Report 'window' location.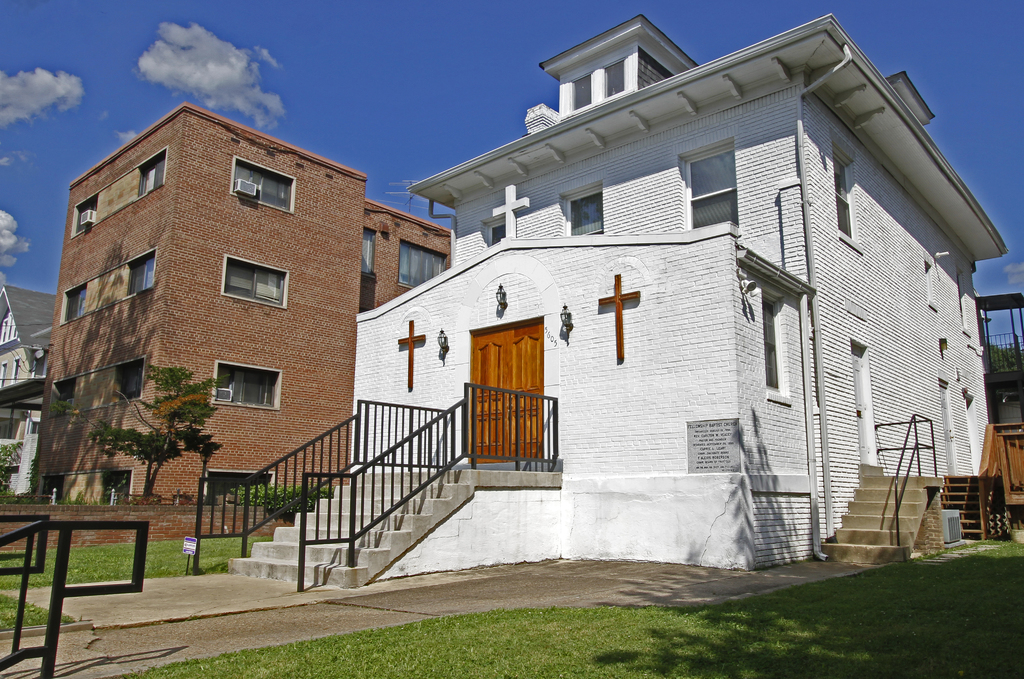
Report: bbox(570, 66, 593, 112).
